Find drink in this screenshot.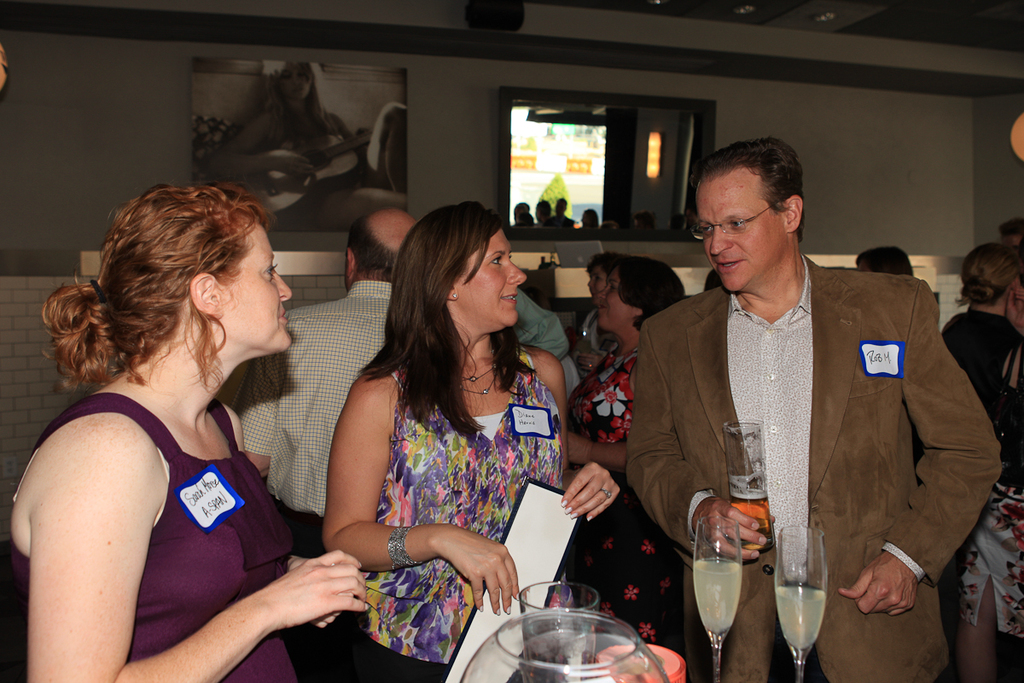
The bounding box for drink is 693/563/746/632.
